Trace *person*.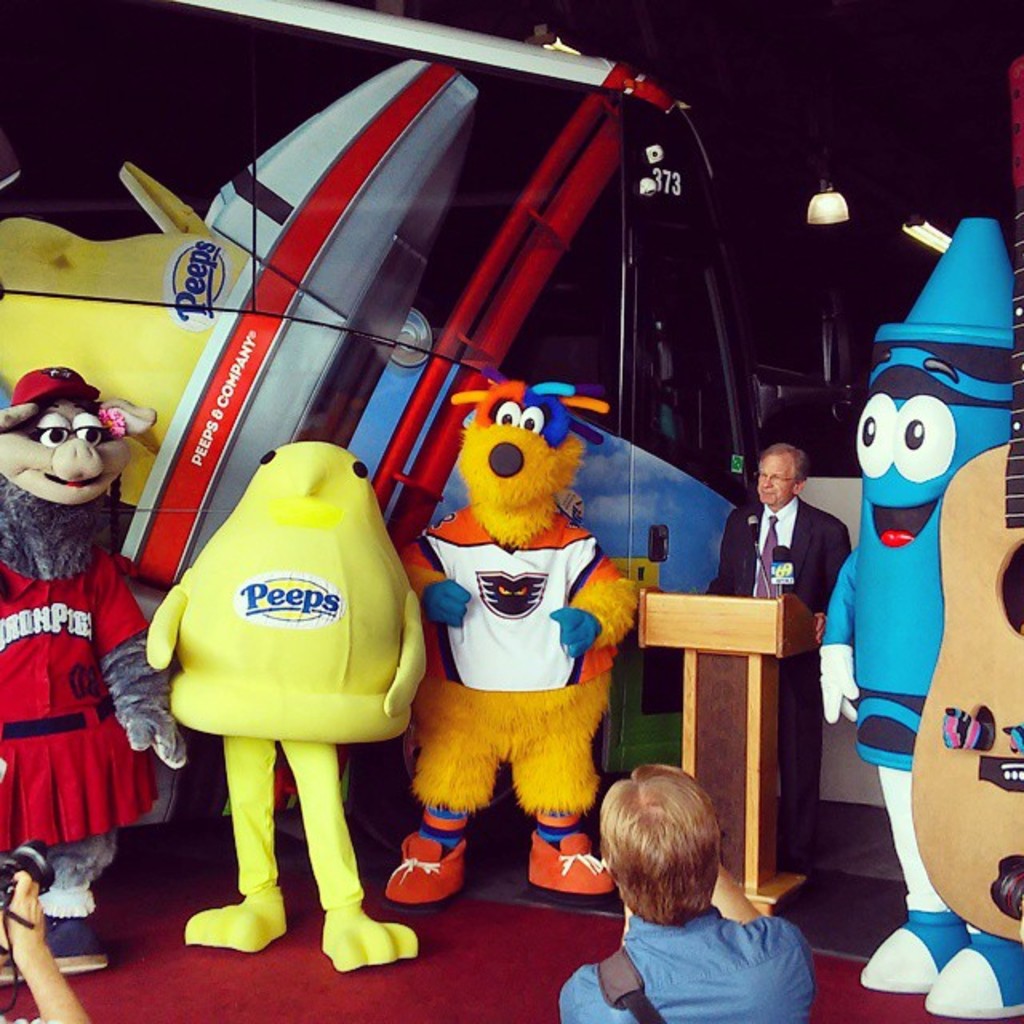
Traced to [818,210,1022,1018].
